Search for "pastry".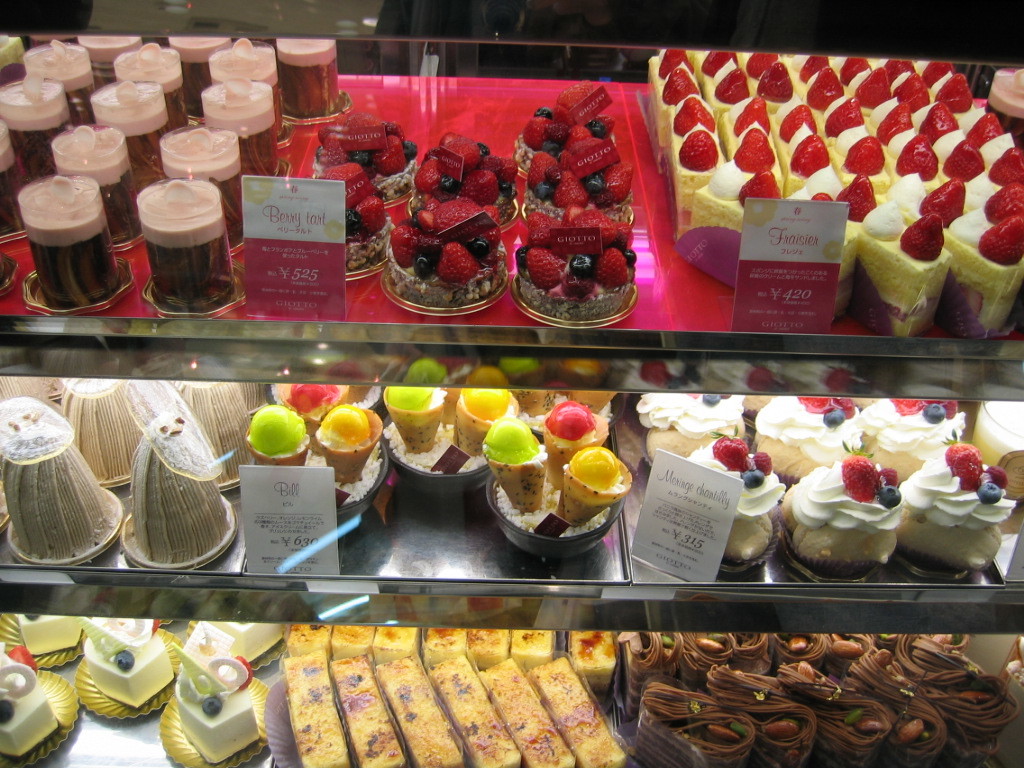
Found at {"x1": 82, "y1": 612, "x2": 183, "y2": 715}.
